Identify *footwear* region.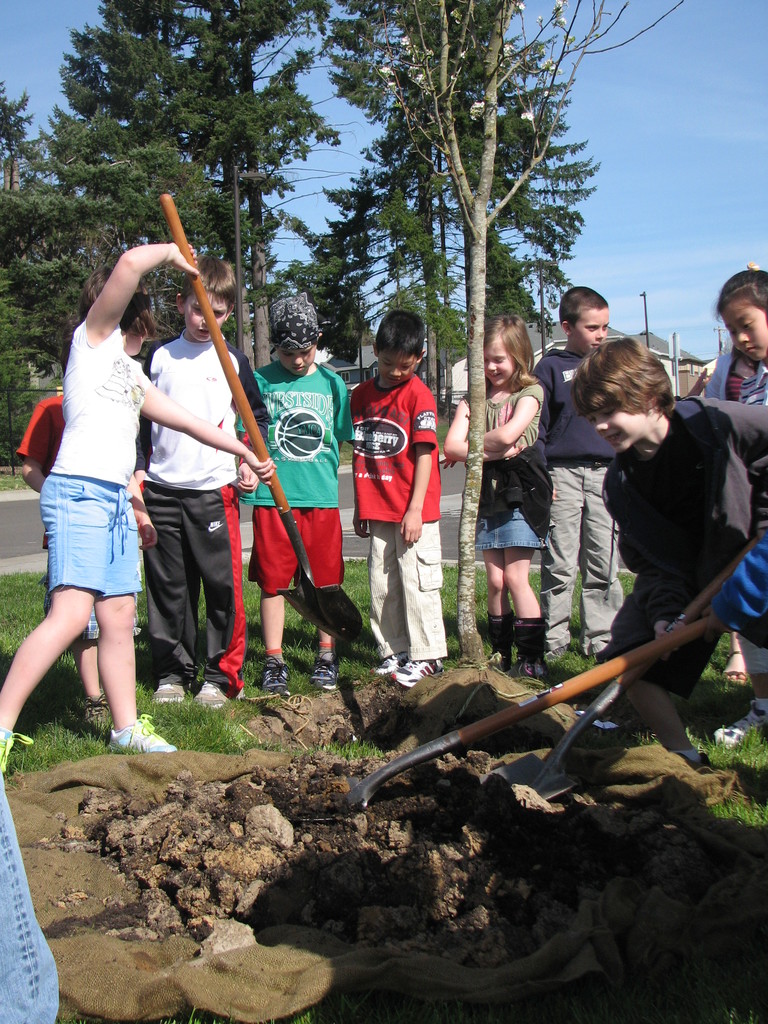
Region: BBox(262, 653, 291, 697).
